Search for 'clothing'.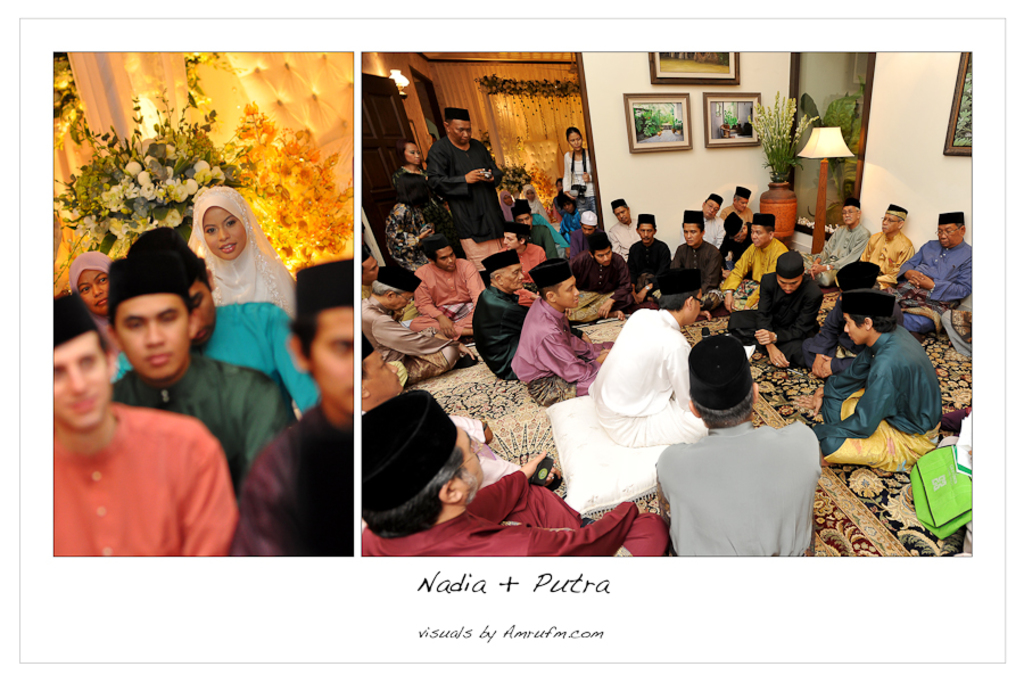
Found at 728/271/824/362.
